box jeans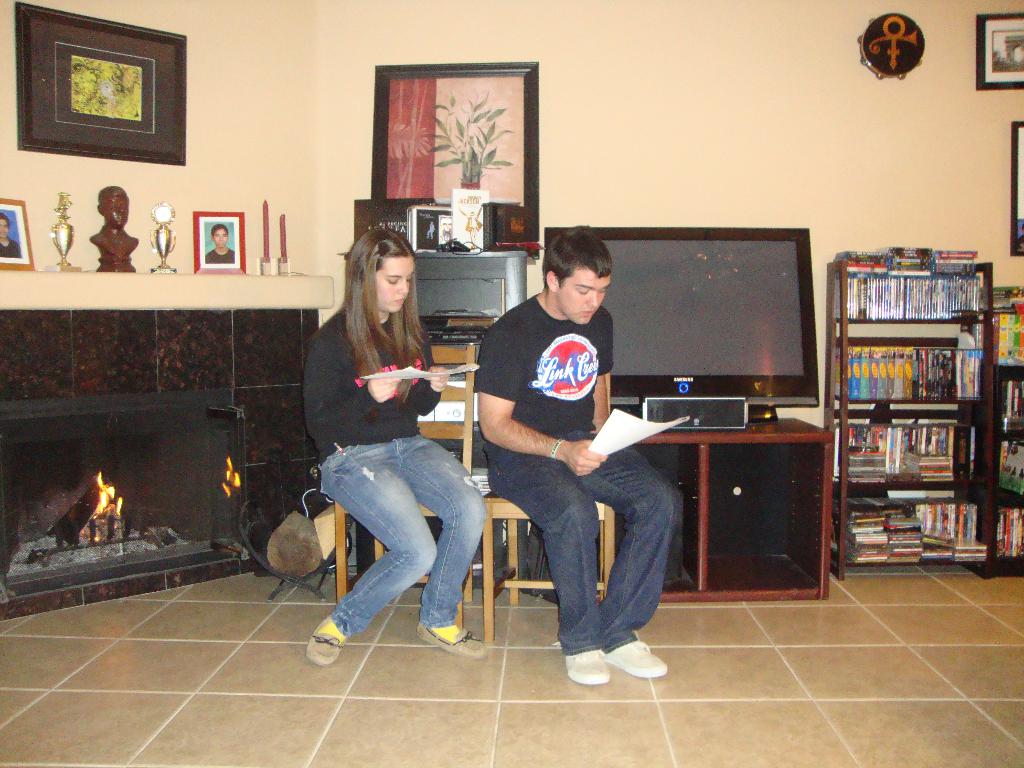
(x1=483, y1=435, x2=682, y2=650)
